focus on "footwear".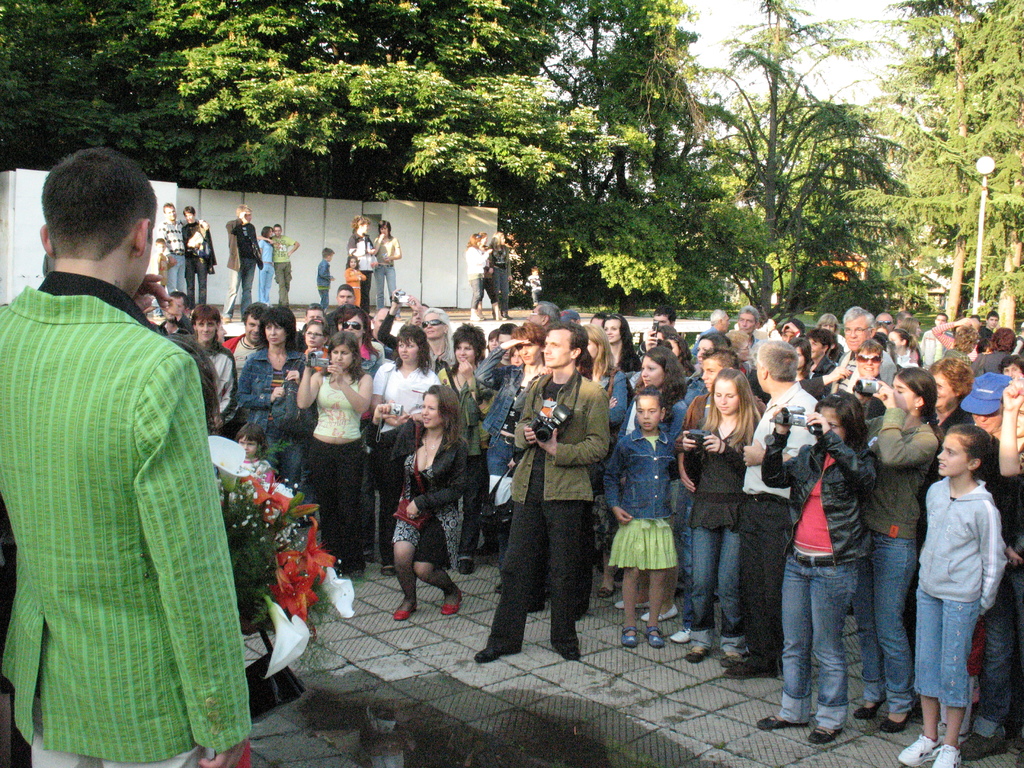
Focused at BBox(440, 589, 464, 612).
